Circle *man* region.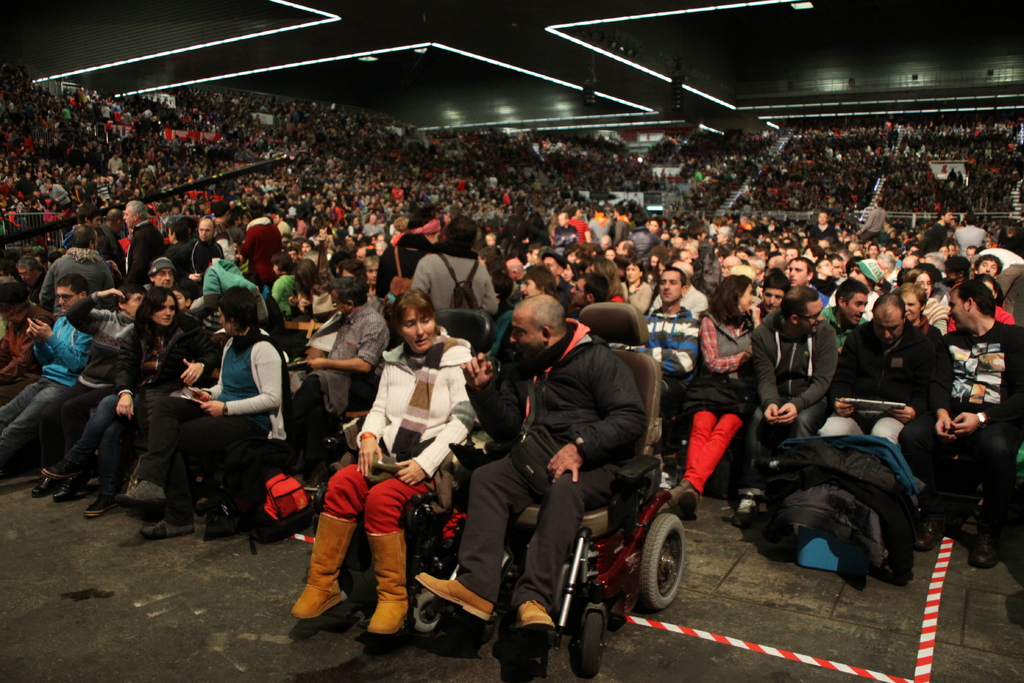
Region: (x1=807, y1=211, x2=840, y2=249).
